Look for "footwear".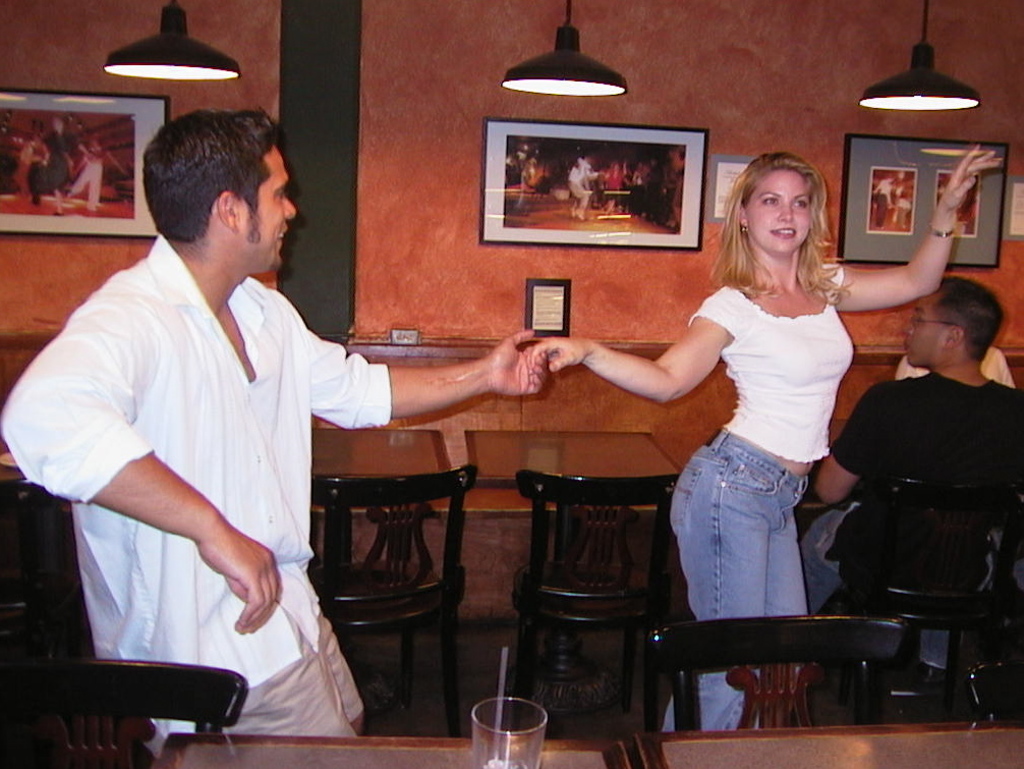
Found: BBox(914, 659, 944, 691).
